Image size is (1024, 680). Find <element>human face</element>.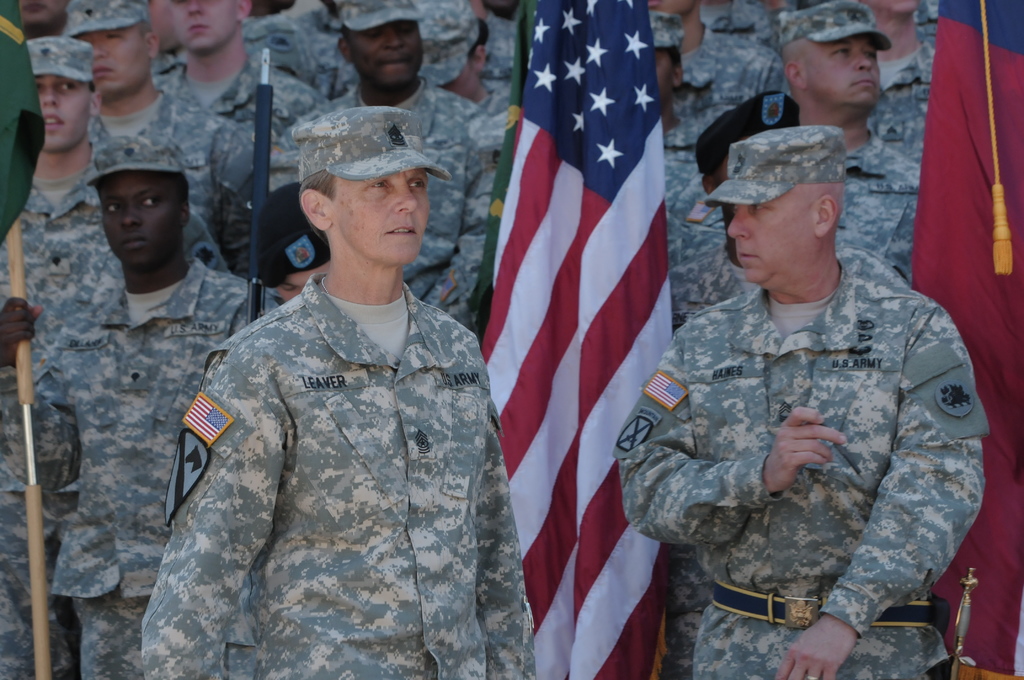
BBox(168, 0, 236, 54).
